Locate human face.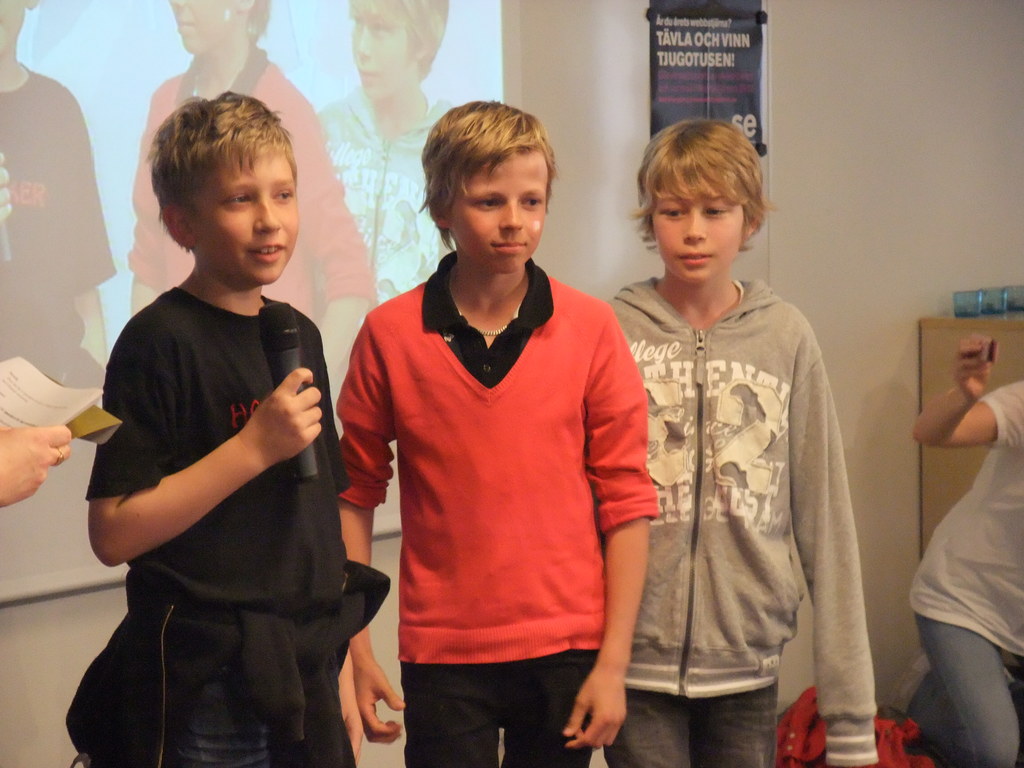
Bounding box: left=348, top=1, right=404, bottom=103.
